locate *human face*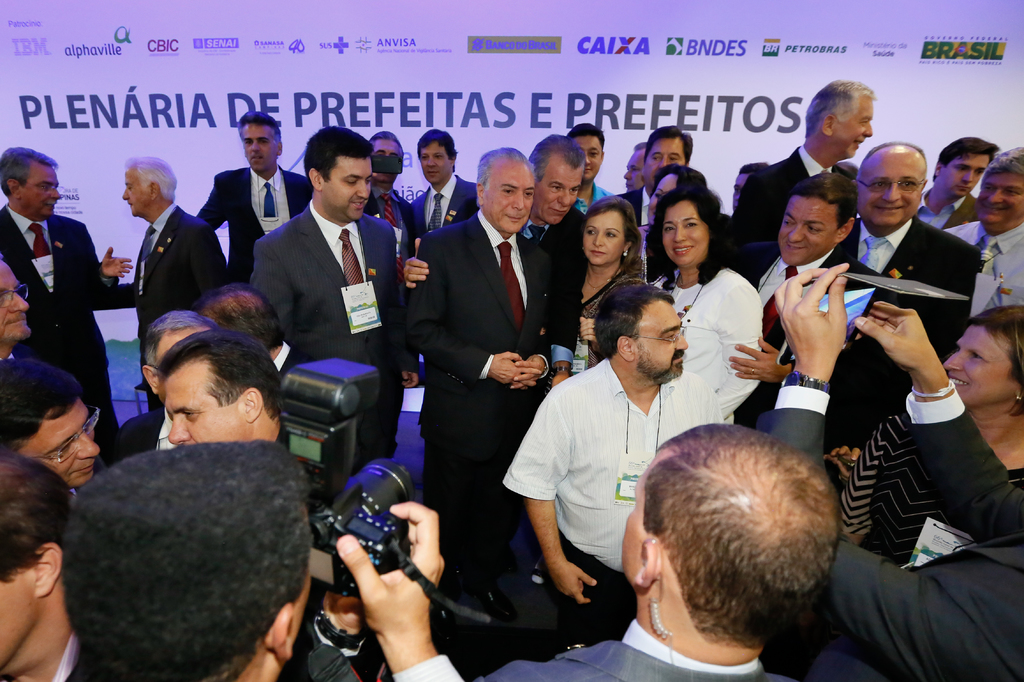
l=852, t=145, r=919, b=236
